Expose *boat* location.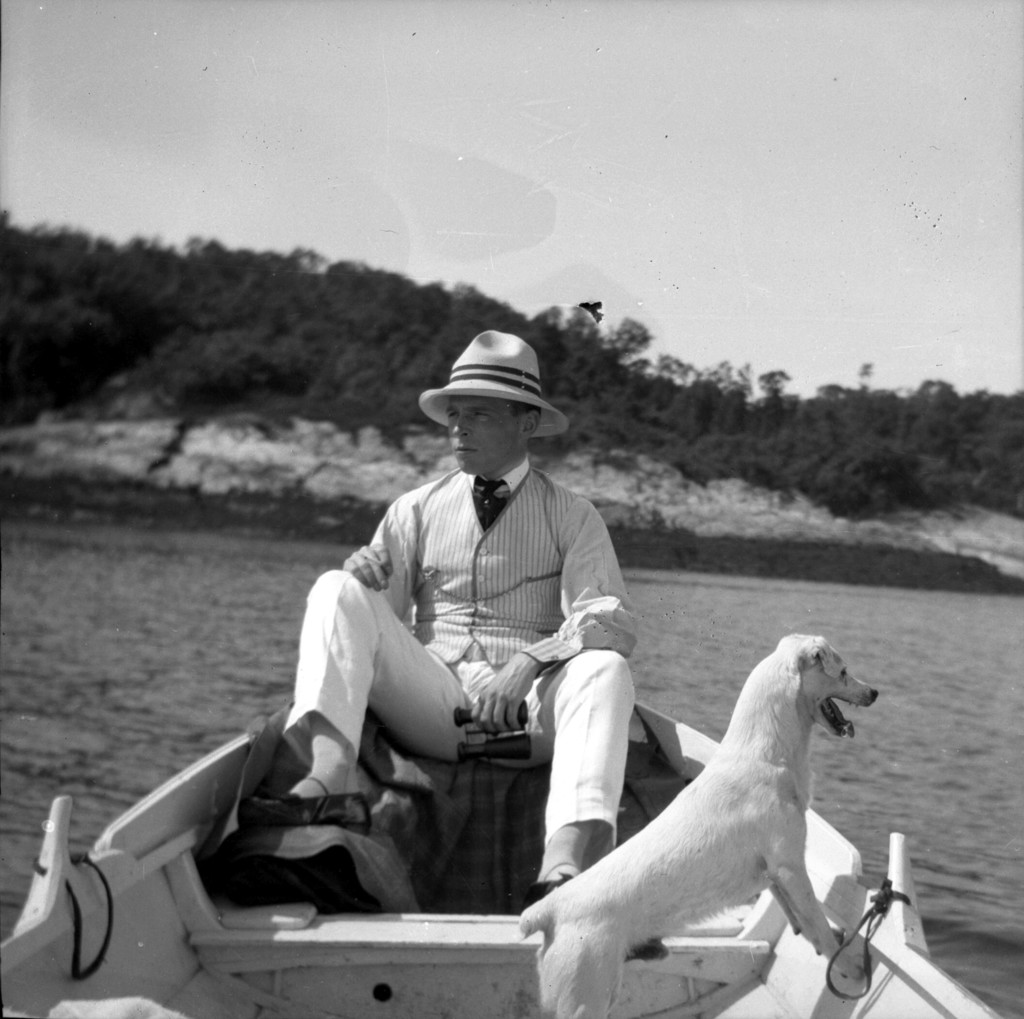
Exposed at (0, 703, 995, 1018).
